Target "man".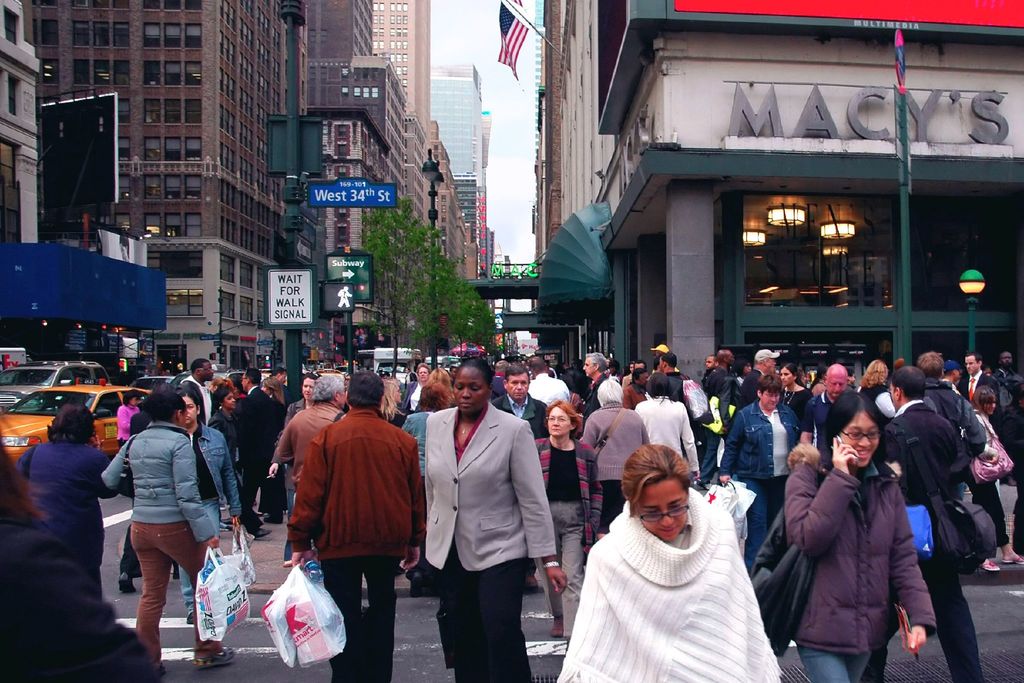
Target region: 178/356/218/431.
